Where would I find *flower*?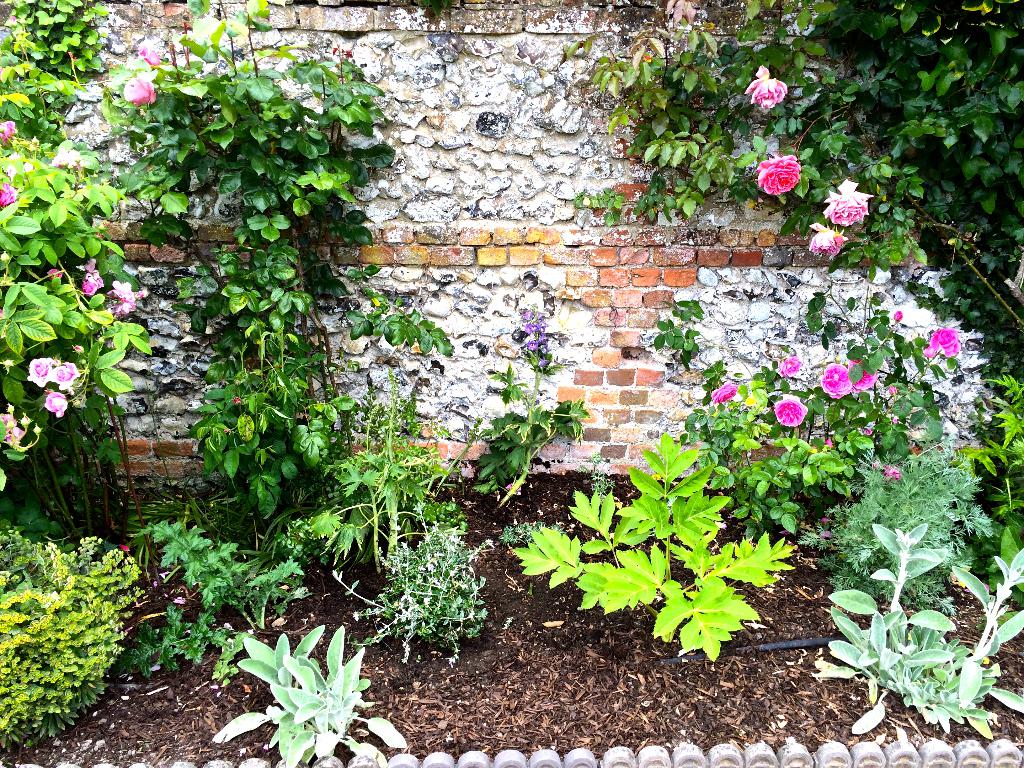
At bbox(886, 464, 899, 481).
